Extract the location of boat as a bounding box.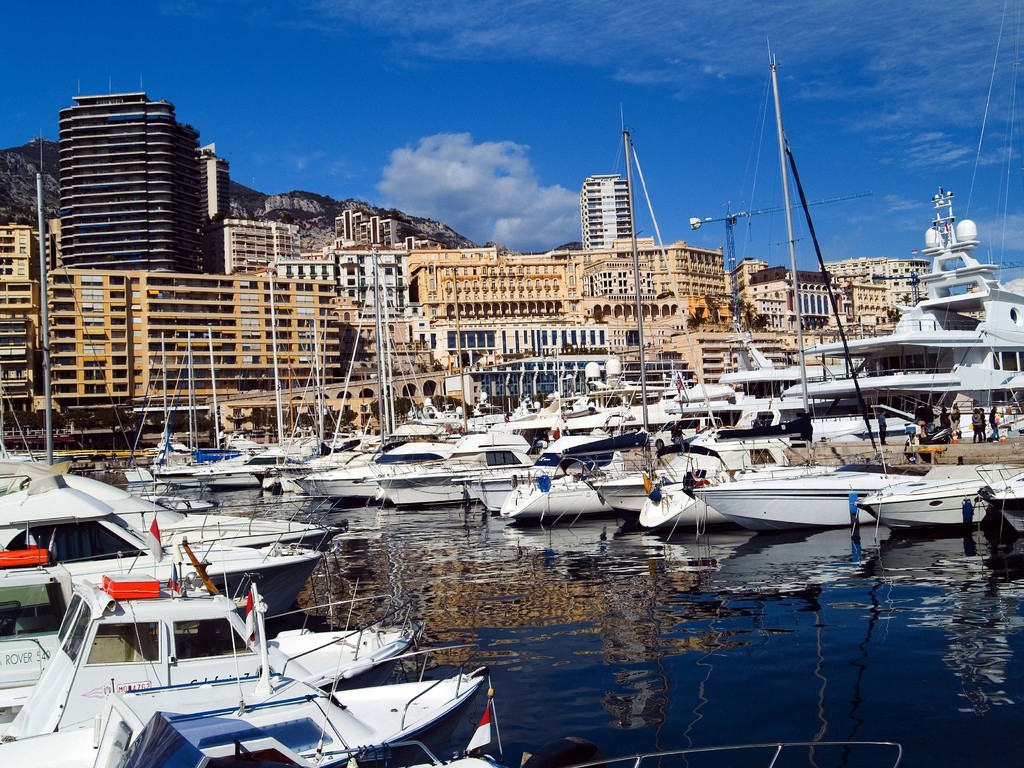
Rect(0, 666, 481, 767).
